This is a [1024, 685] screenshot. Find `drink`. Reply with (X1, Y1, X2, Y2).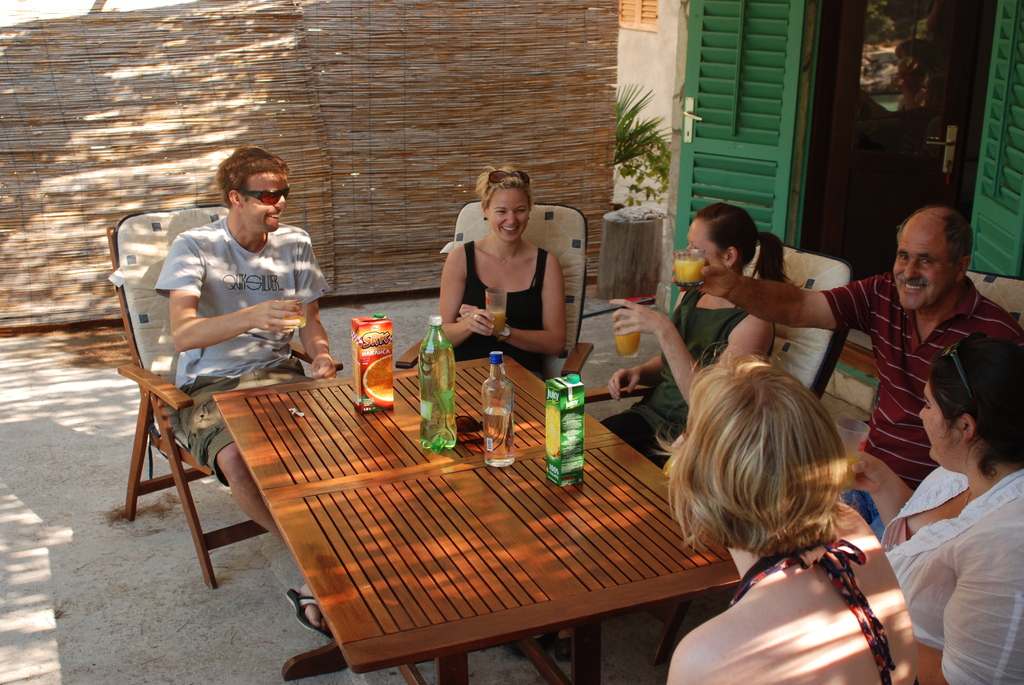
(290, 313, 308, 327).
